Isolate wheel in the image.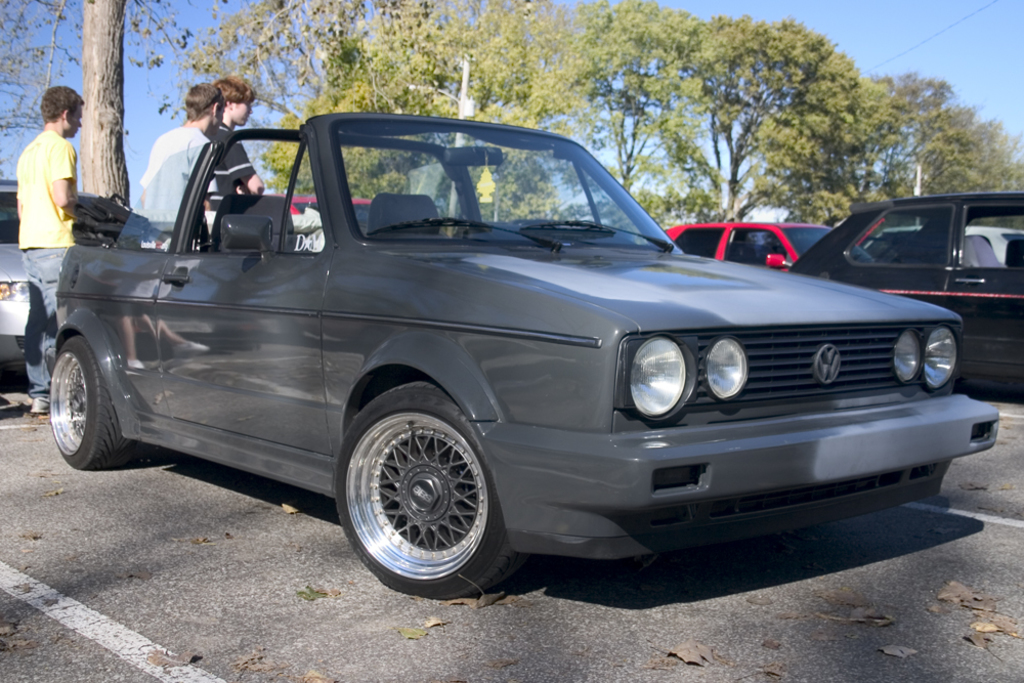
Isolated region: {"left": 48, "top": 331, "right": 142, "bottom": 472}.
